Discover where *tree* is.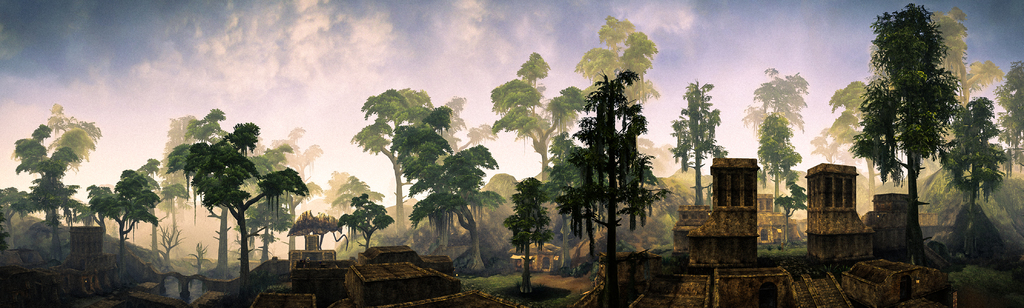
Discovered at (x1=204, y1=175, x2=301, y2=270).
